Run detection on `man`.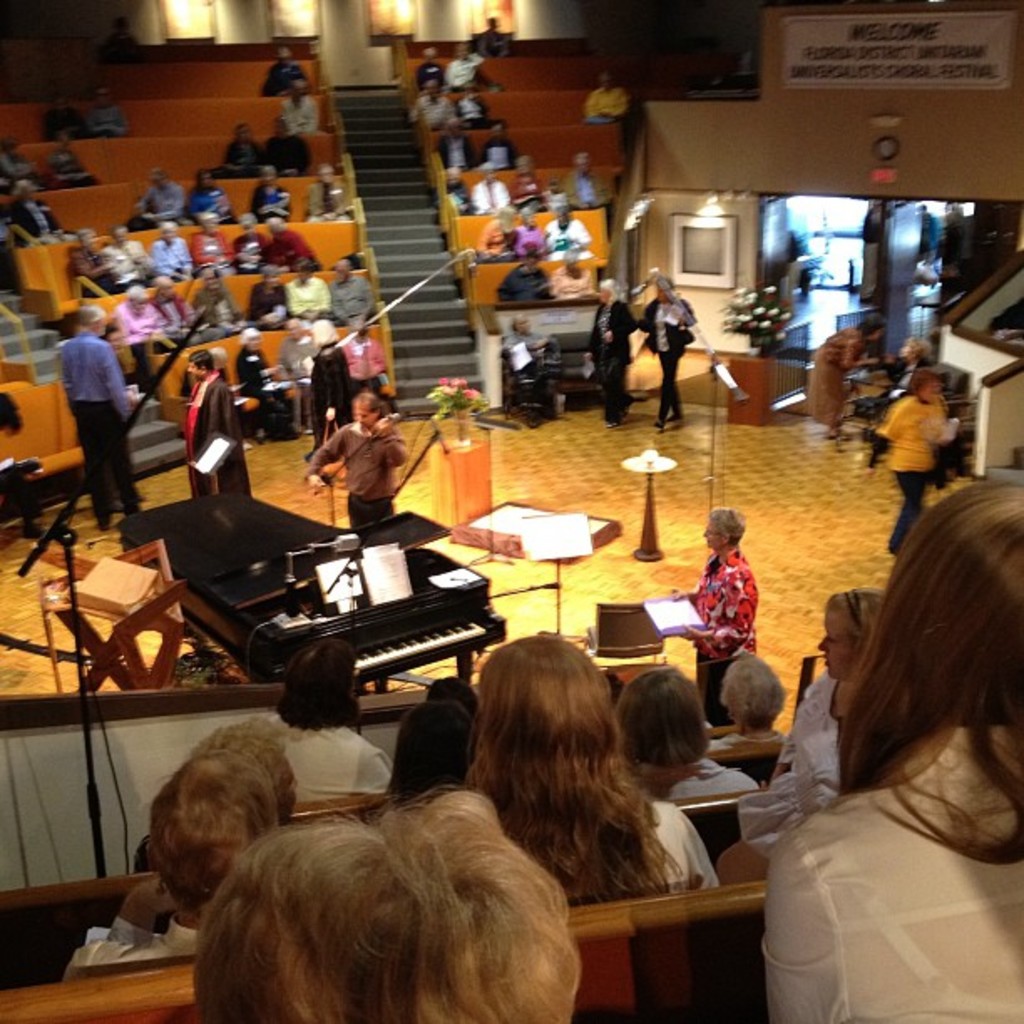
Result: select_region(137, 166, 184, 211).
